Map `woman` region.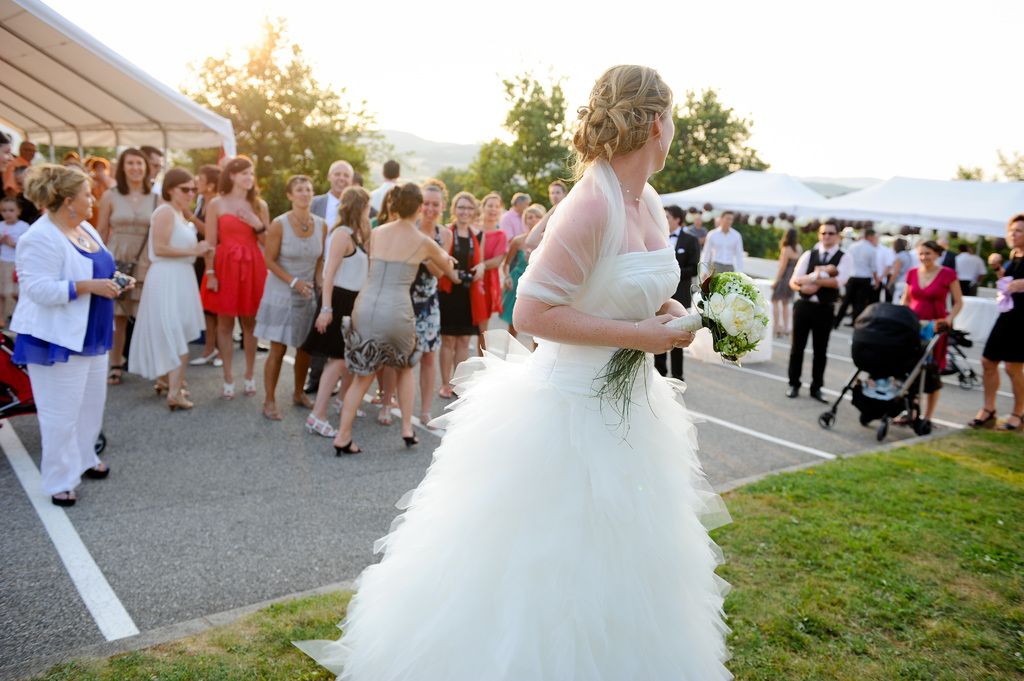
Mapped to x1=194, y1=167, x2=229, y2=363.
